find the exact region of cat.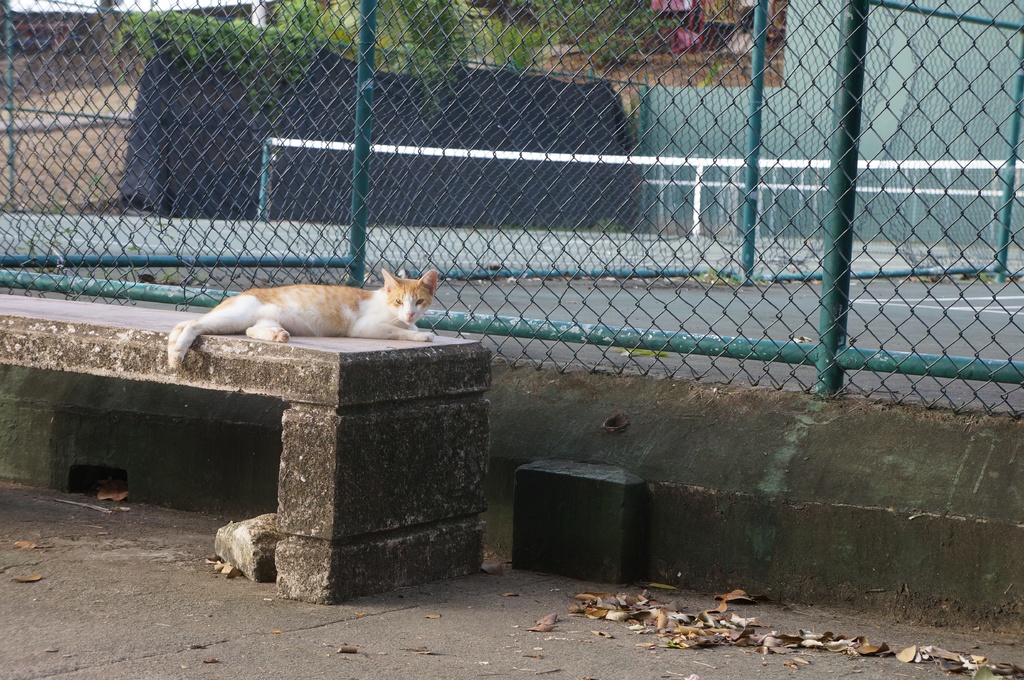
Exact region: region(162, 268, 436, 373).
